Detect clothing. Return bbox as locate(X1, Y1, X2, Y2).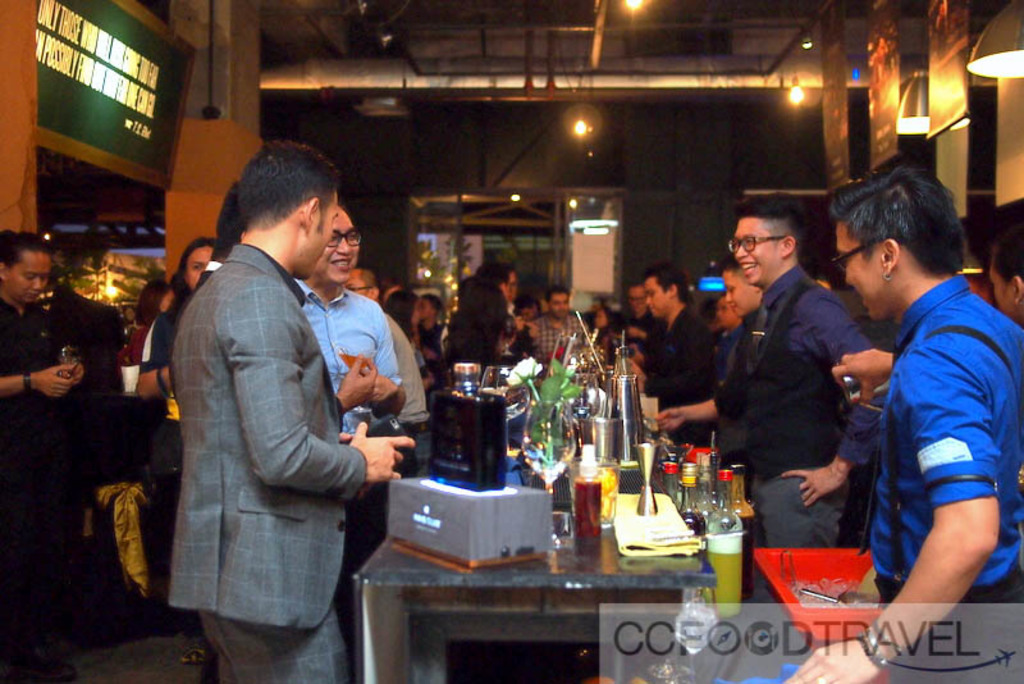
locate(868, 270, 1023, 683).
